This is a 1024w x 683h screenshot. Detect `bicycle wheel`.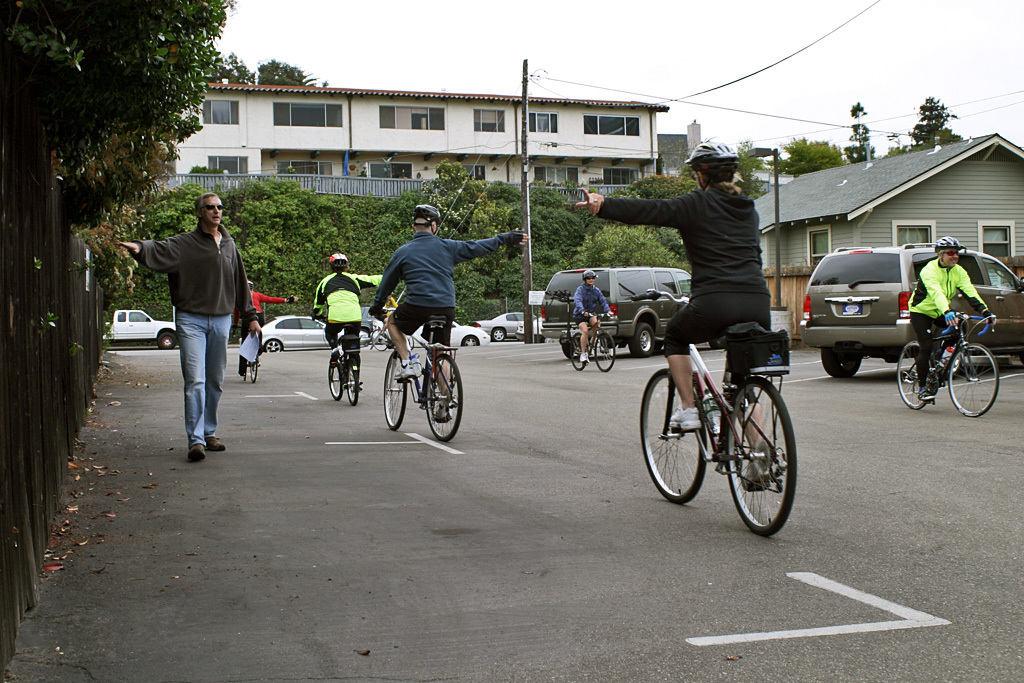
<box>326,355,346,397</box>.
